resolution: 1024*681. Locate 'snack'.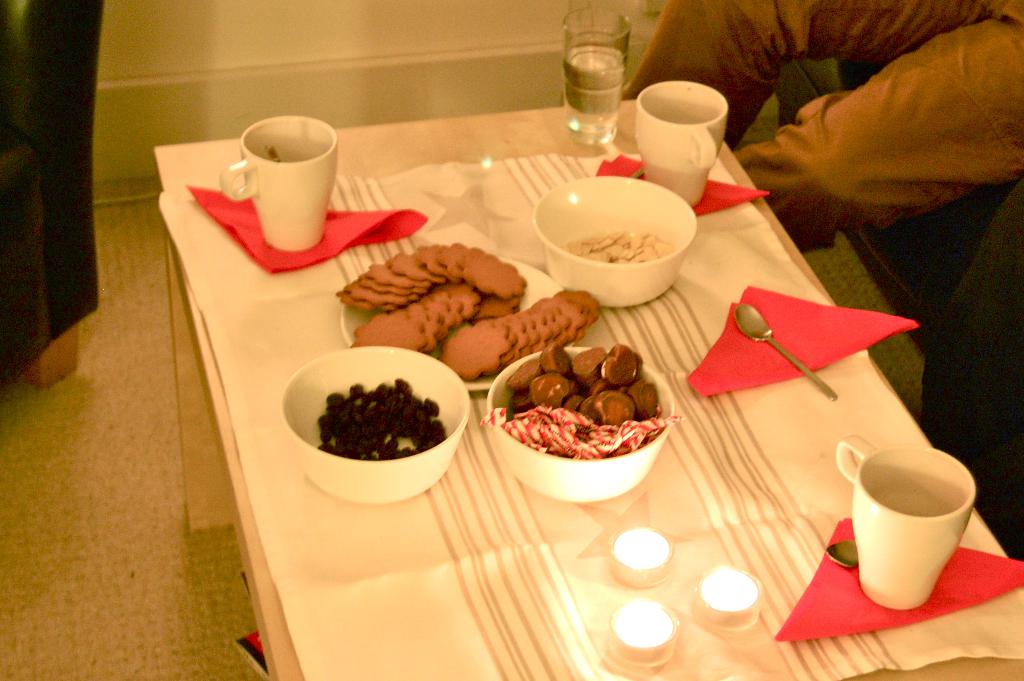
319/380/446/460.
